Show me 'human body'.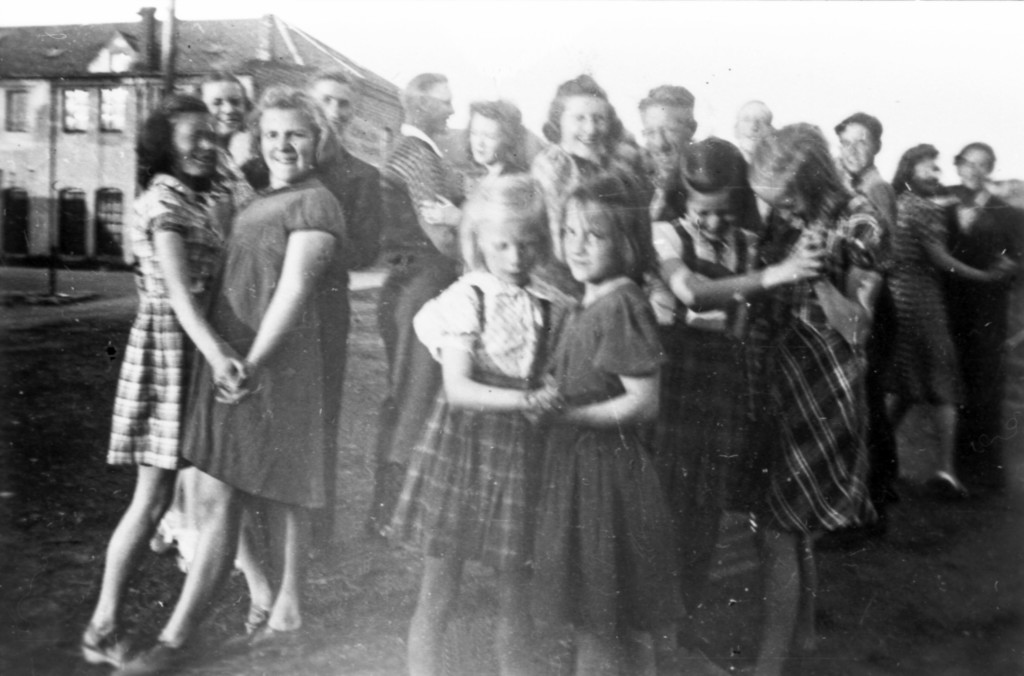
'human body' is here: (x1=102, y1=86, x2=362, y2=675).
